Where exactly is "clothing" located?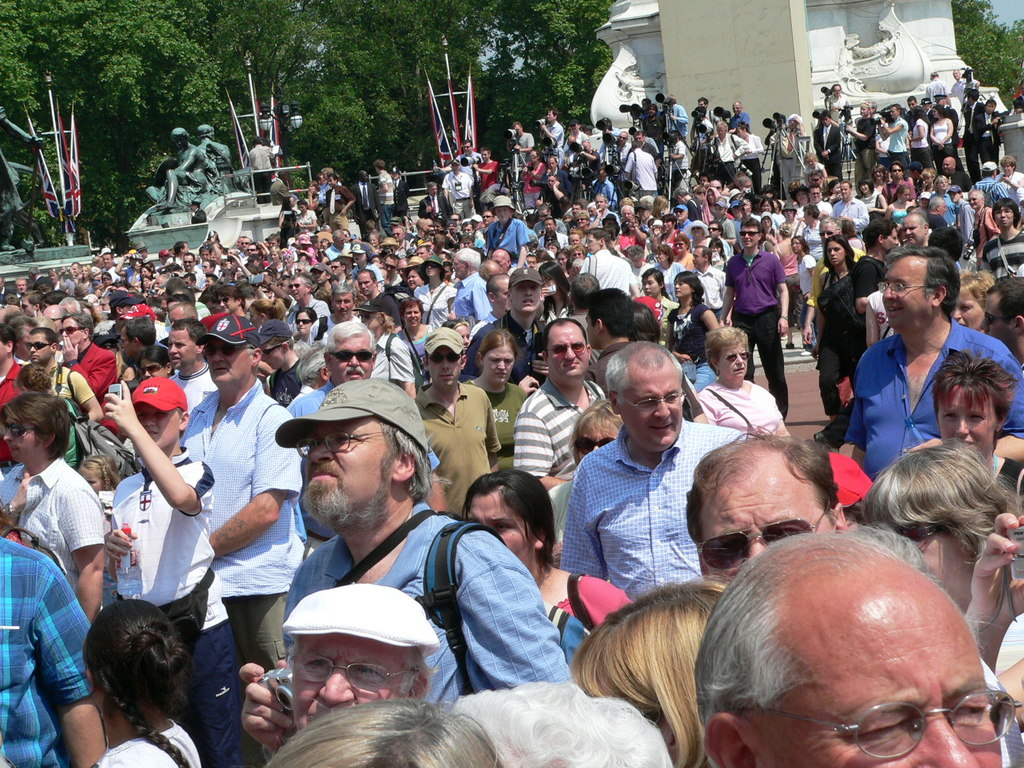
Its bounding box is {"x1": 356, "y1": 261, "x2": 387, "y2": 298}.
